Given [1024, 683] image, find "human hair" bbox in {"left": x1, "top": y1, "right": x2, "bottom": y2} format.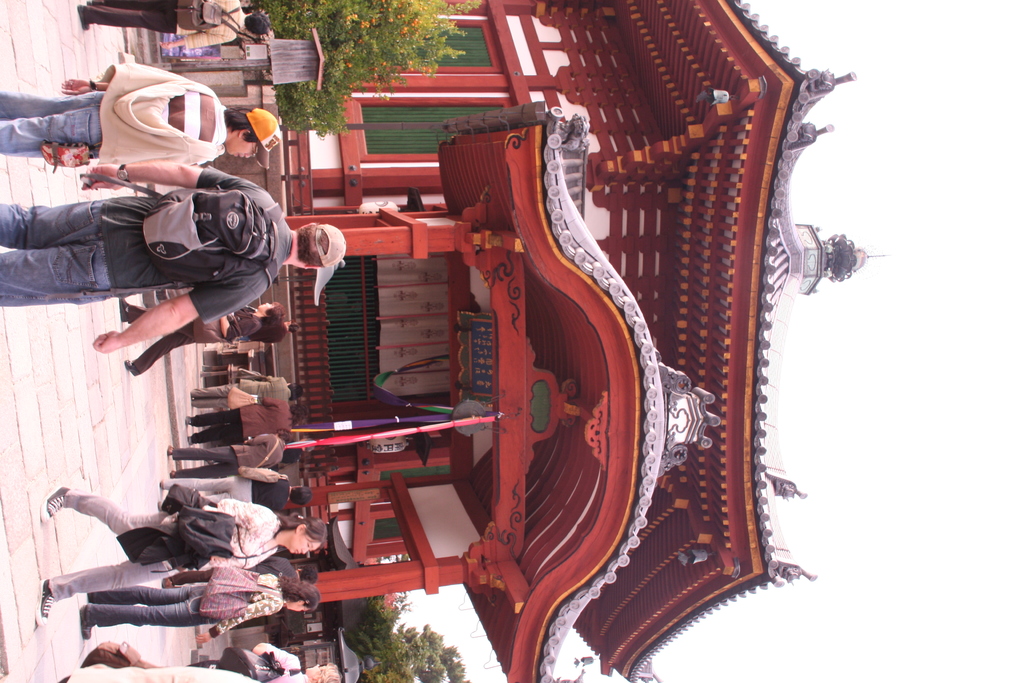
{"left": 290, "top": 320, "right": 300, "bottom": 333}.
